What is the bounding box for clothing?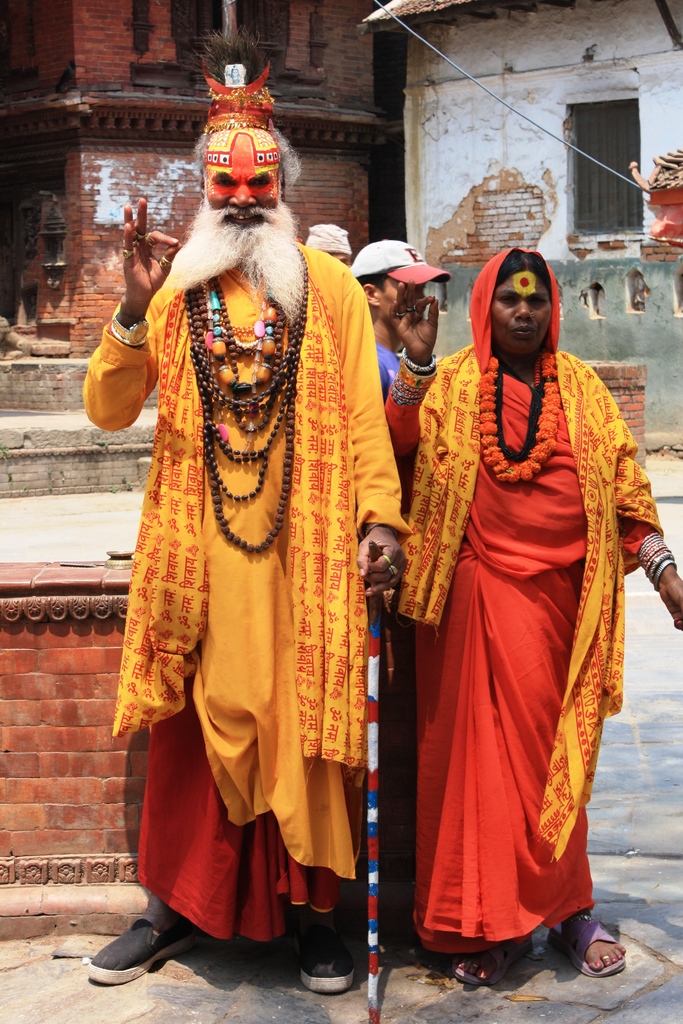
91 178 408 966.
